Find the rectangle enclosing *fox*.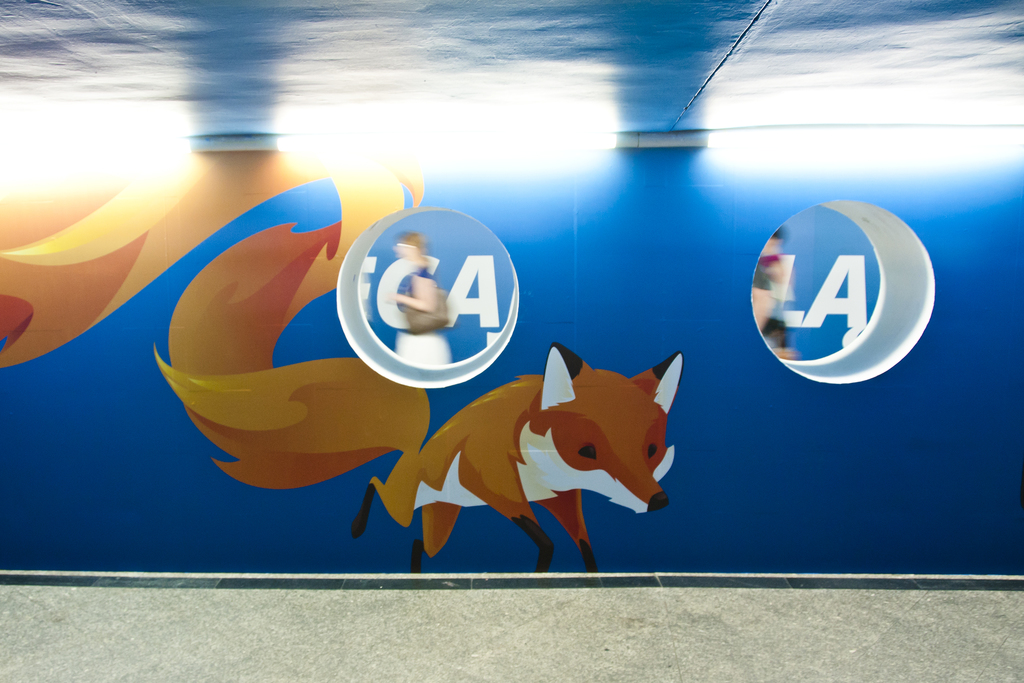
[0, 151, 685, 573].
